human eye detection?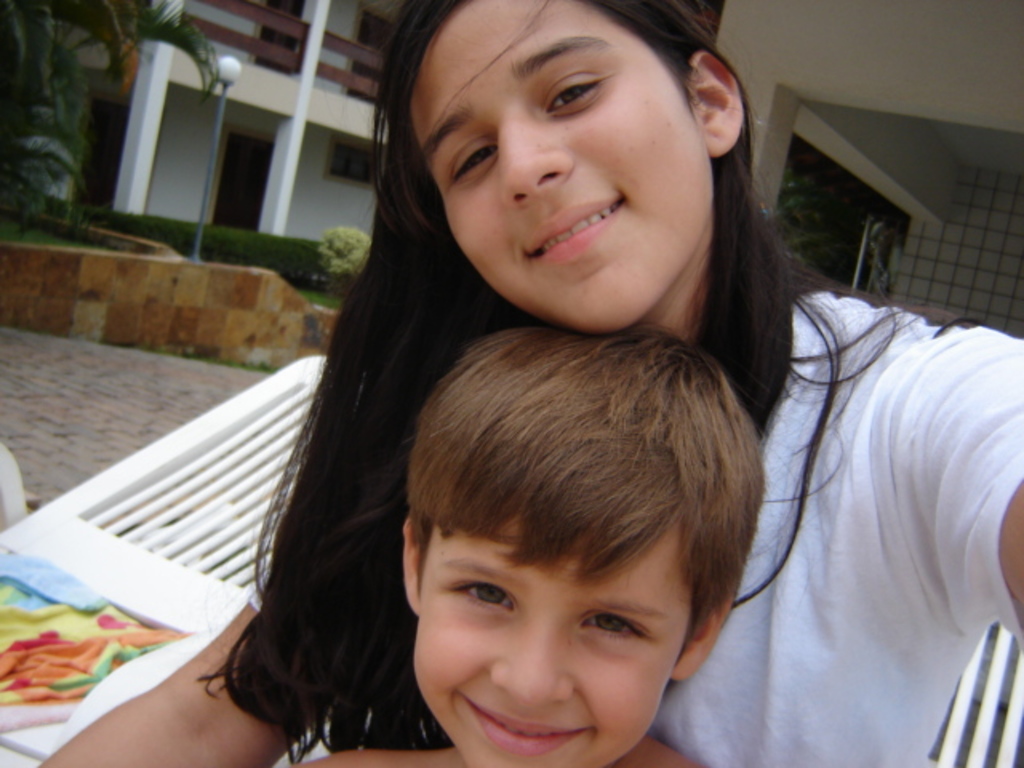
x1=443 y1=136 x2=502 y2=187
